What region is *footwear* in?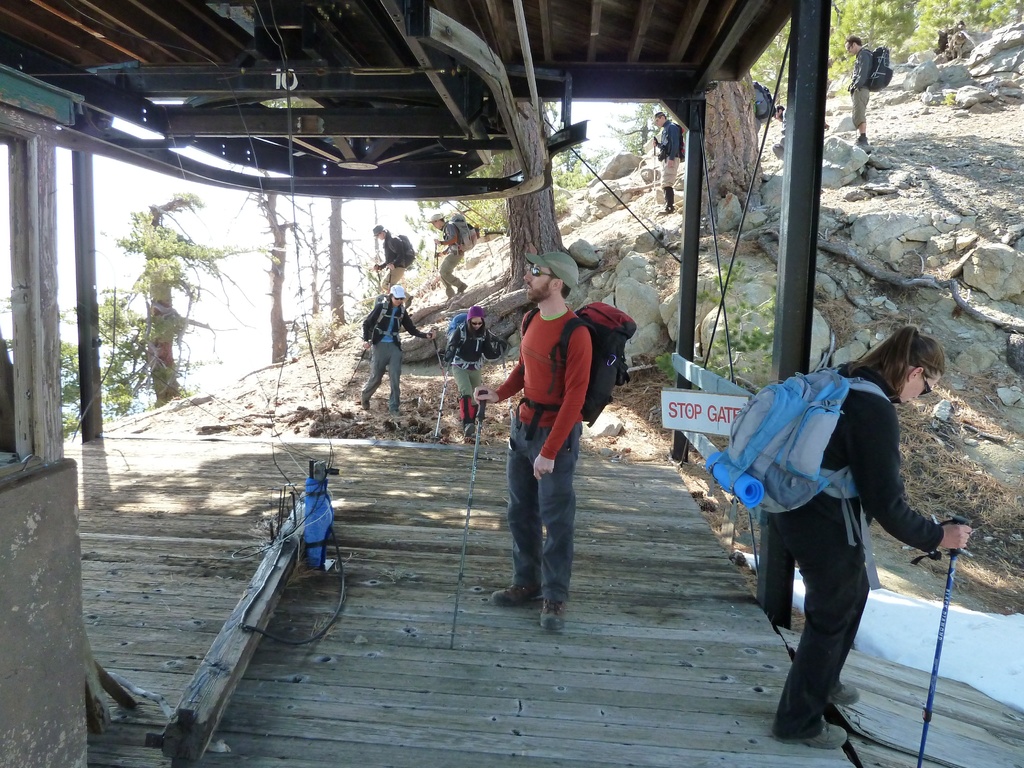
rect(825, 683, 861, 707).
